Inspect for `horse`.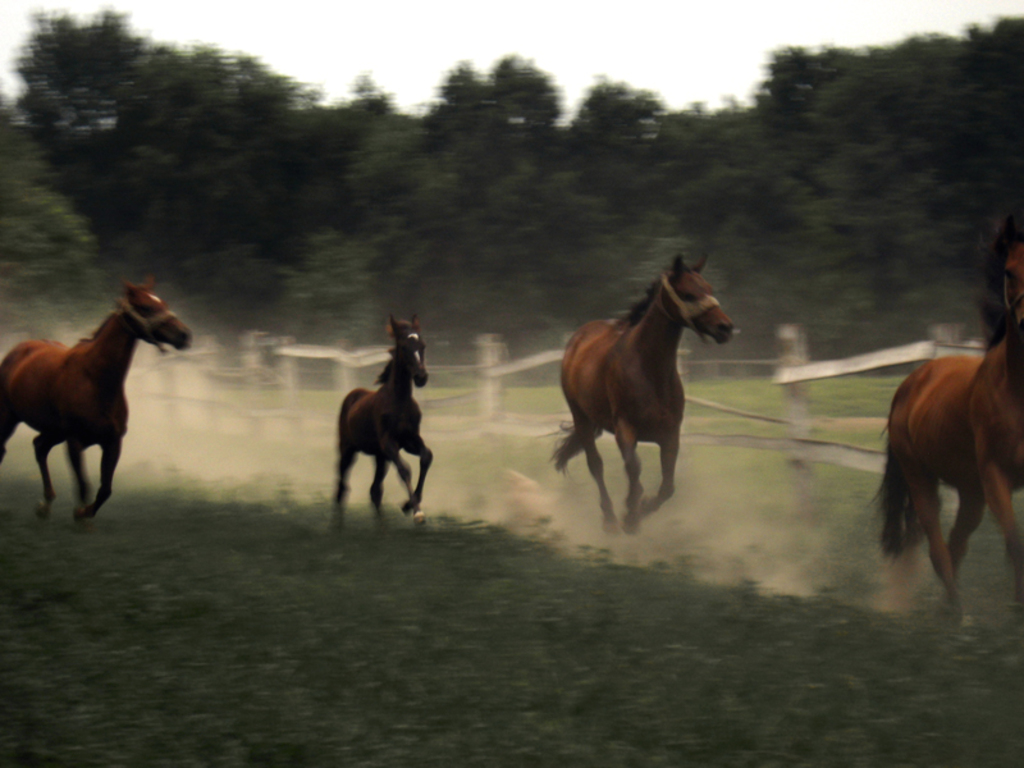
Inspection: Rect(0, 280, 192, 525).
